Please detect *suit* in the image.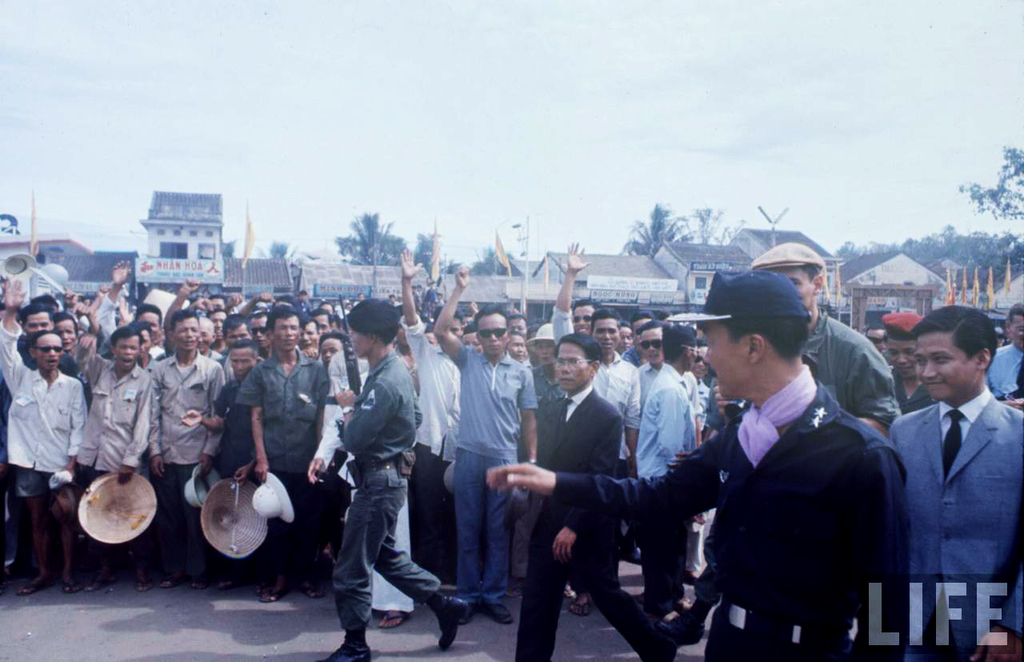
<region>879, 343, 1021, 631</region>.
